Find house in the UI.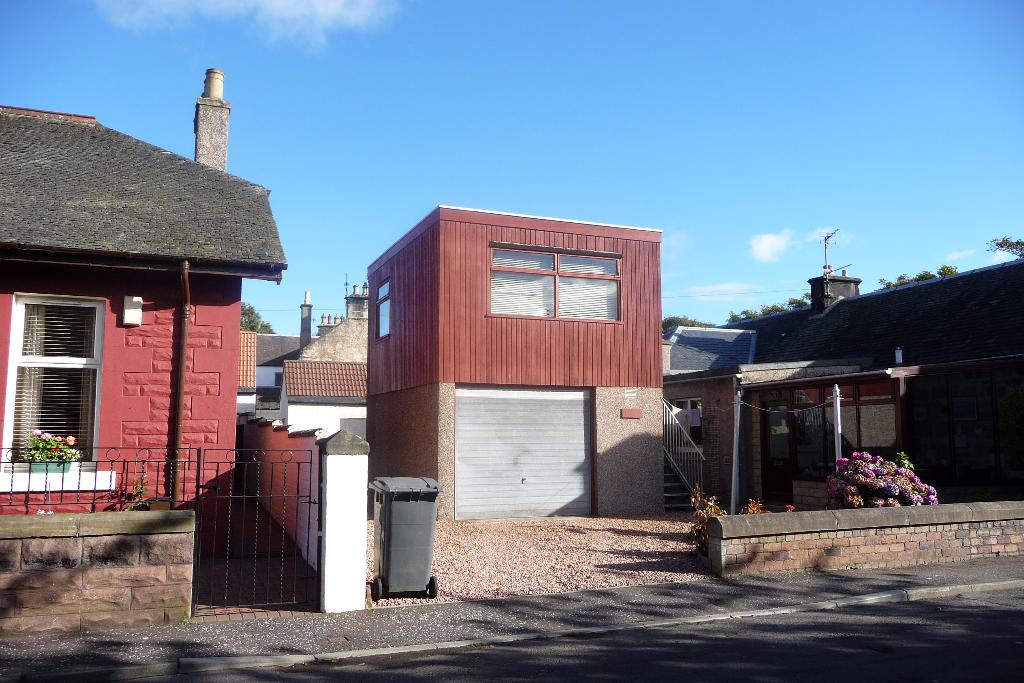
UI element at bbox(0, 63, 291, 563).
